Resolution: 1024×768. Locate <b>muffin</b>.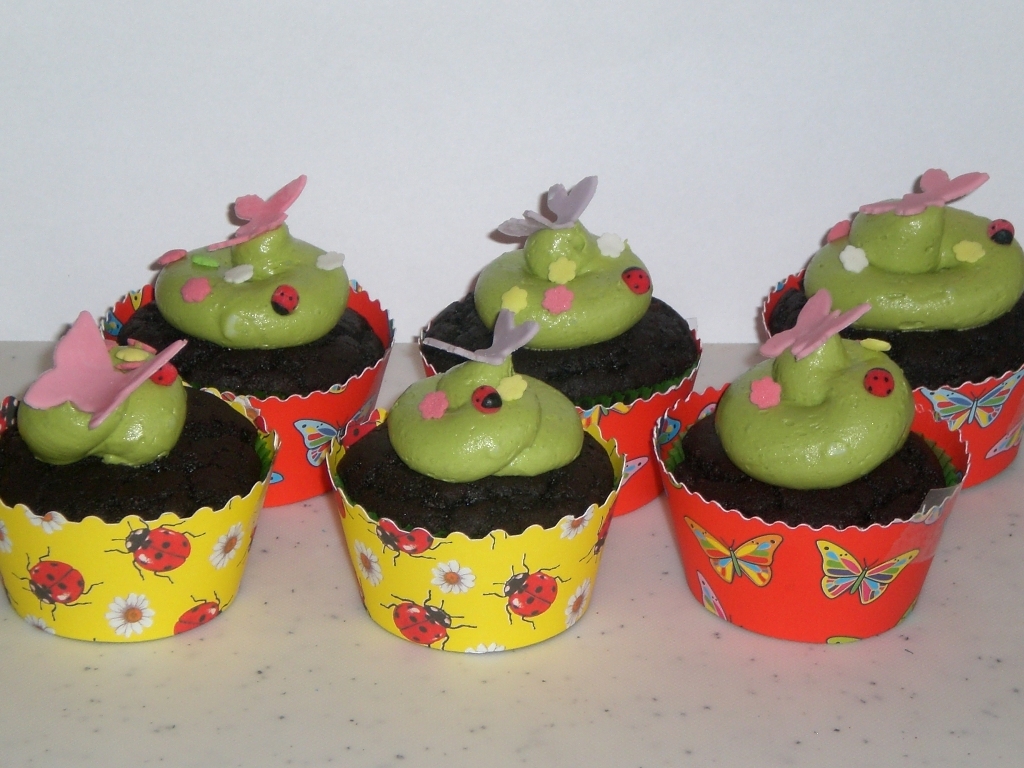
left=757, top=161, right=1023, bottom=493.
